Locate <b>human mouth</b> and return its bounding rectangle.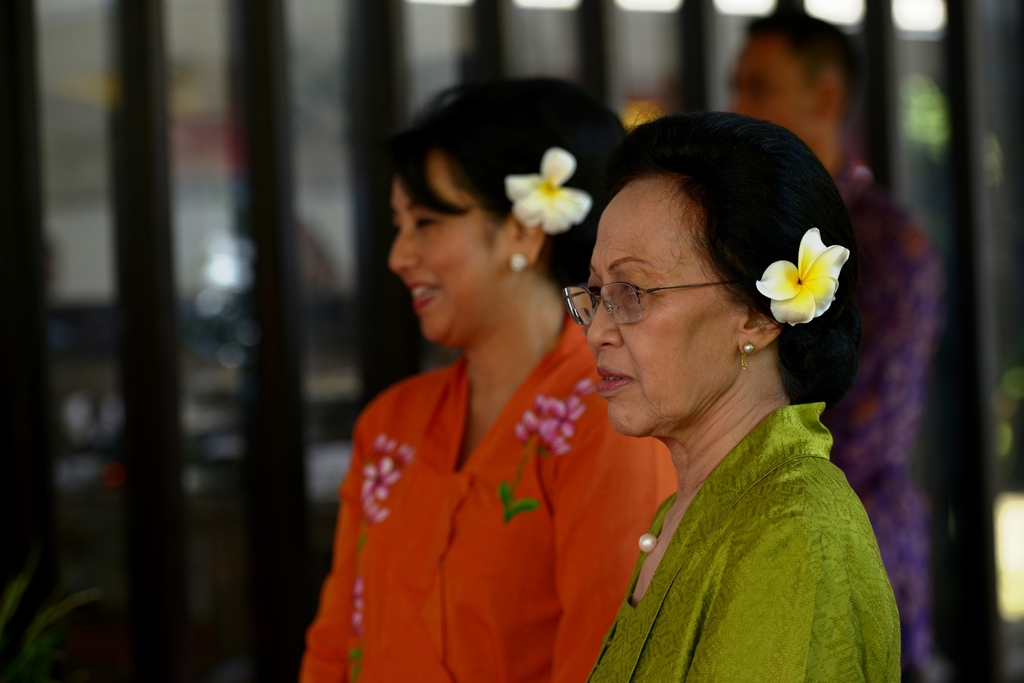
region(412, 279, 440, 305).
